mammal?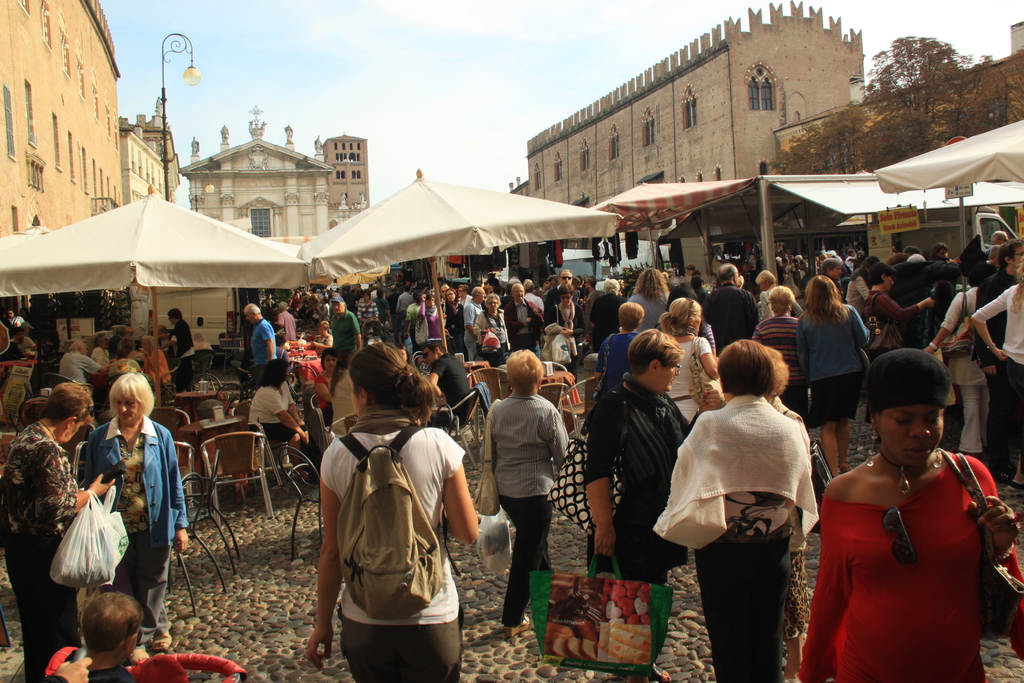
{"left": 276, "top": 300, "right": 295, "bottom": 347}
